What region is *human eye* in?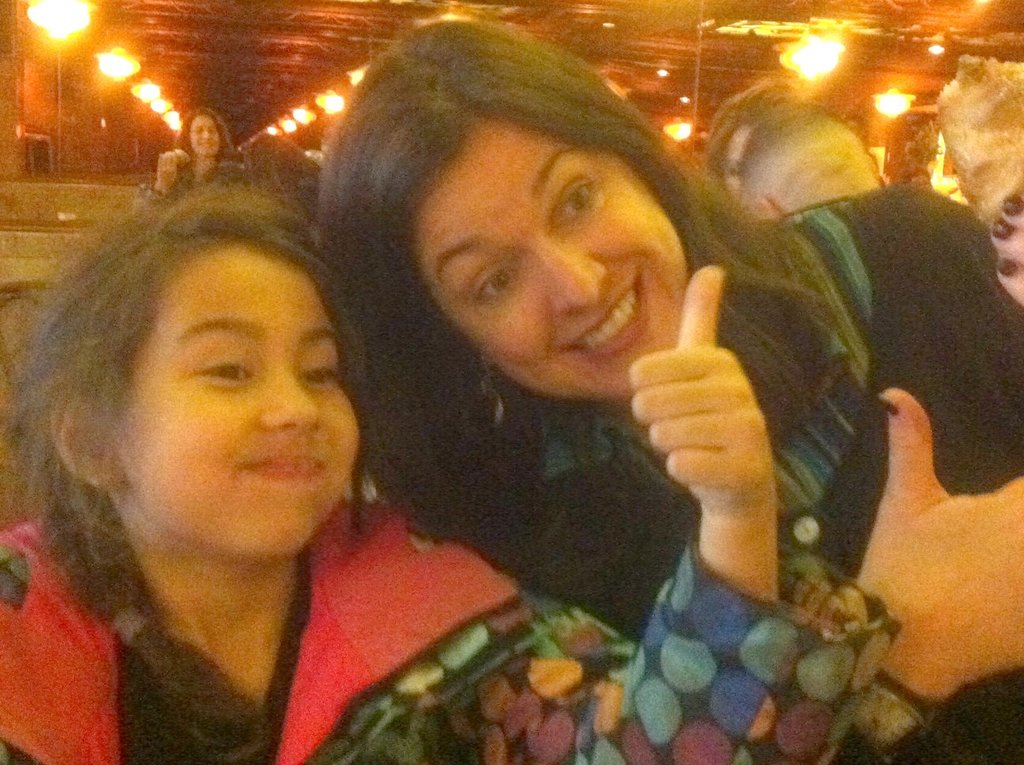
555, 178, 597, 232.
